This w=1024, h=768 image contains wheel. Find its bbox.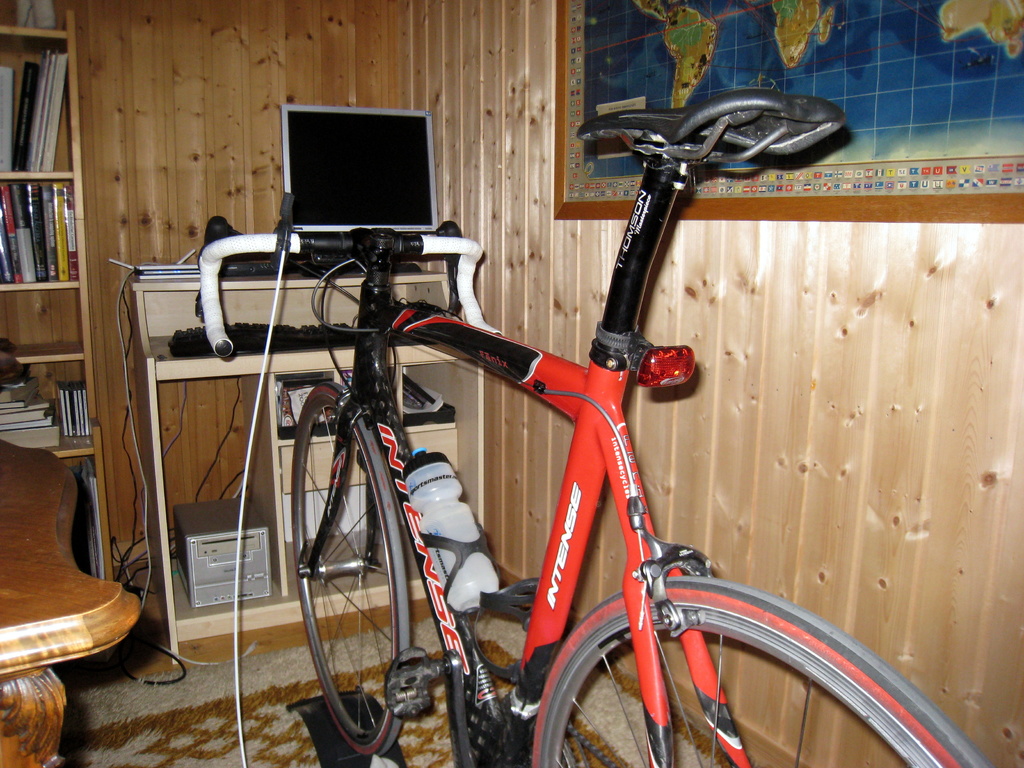
[296, 432, 415, 744].
